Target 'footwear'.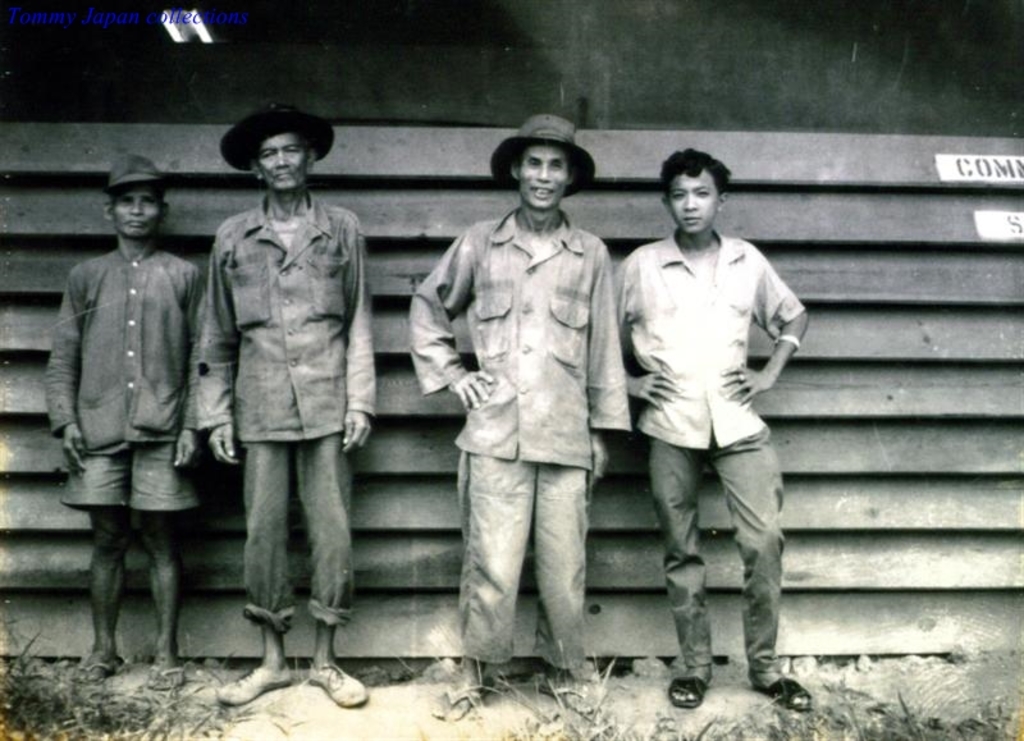
Target region: pyautogui.locateOnScreen(669, 664, 710, 705).
